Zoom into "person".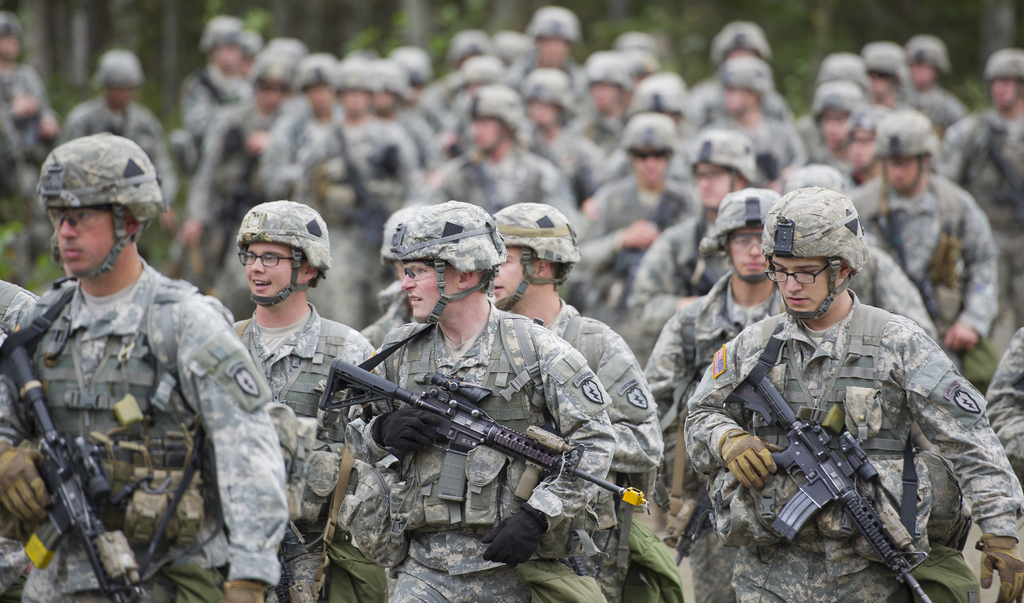
Zoom target: (left=486, top=192, right=663, bottom=602).
